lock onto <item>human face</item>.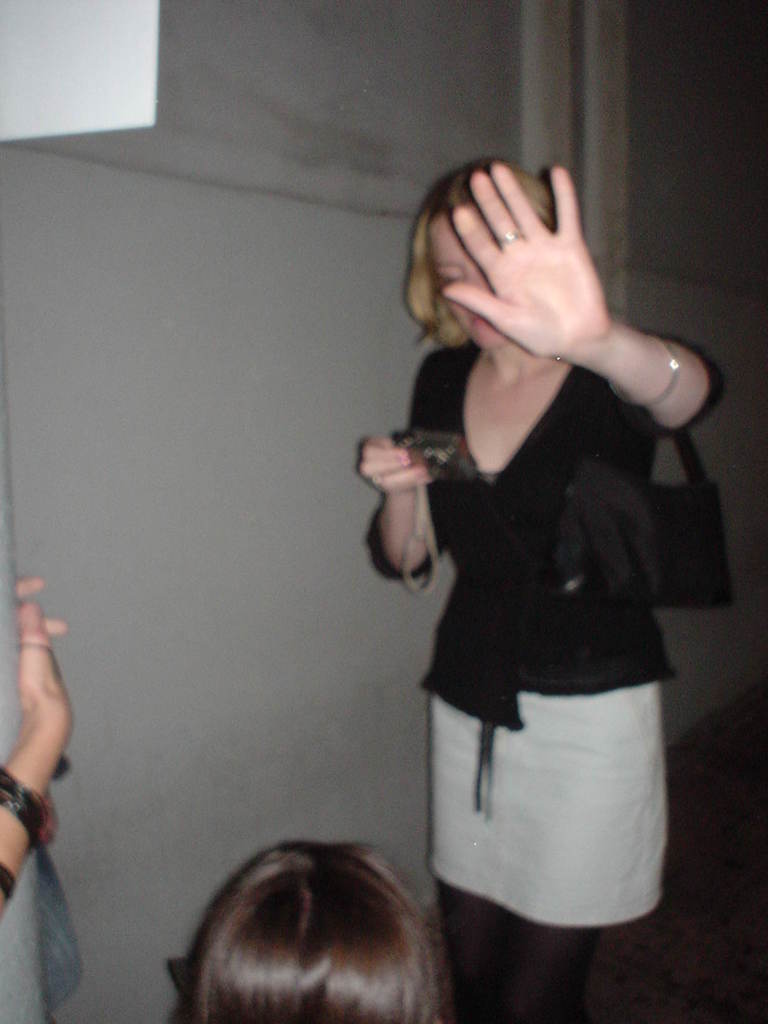
Locked: box=[427, 215, 514, 353].
